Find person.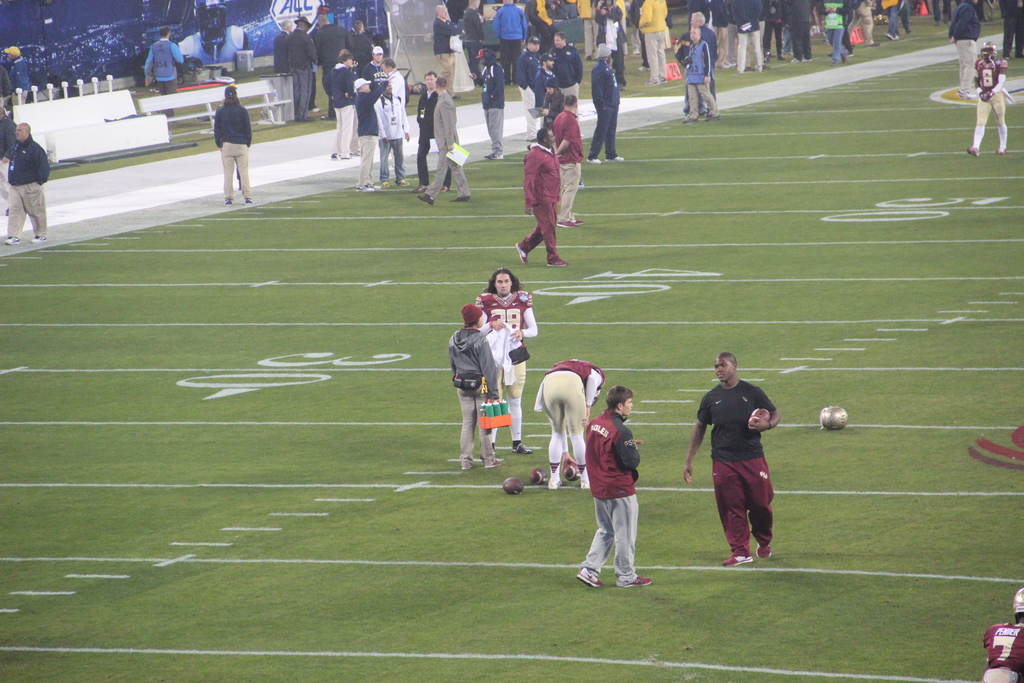
bbox(0, 114, 49, 241).
